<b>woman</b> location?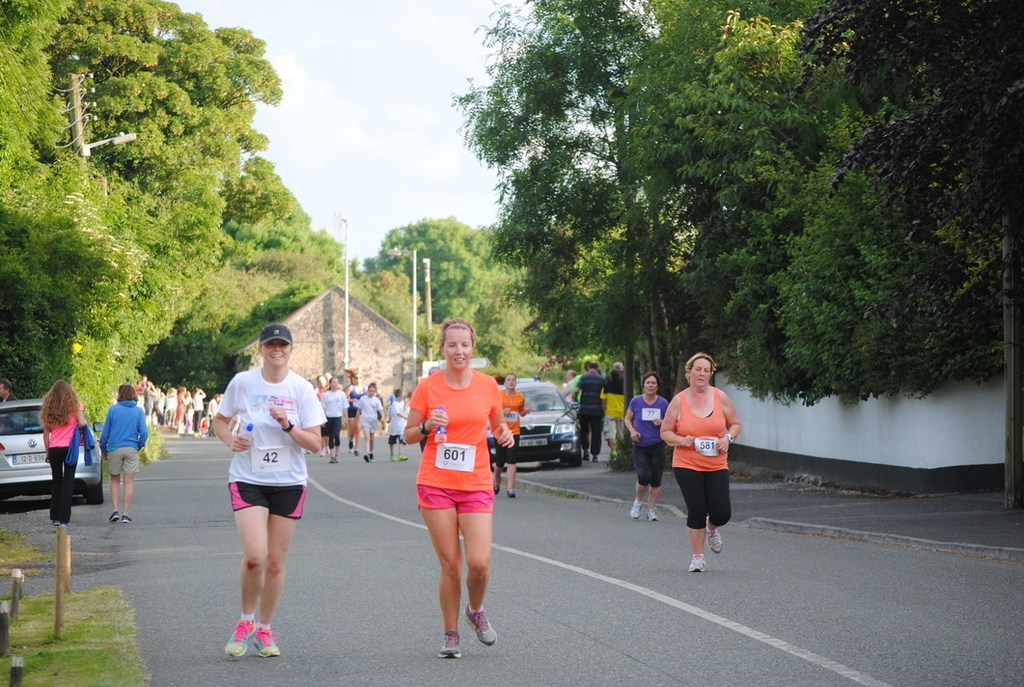
(left=343, top=369, right=366, bottom=453)
